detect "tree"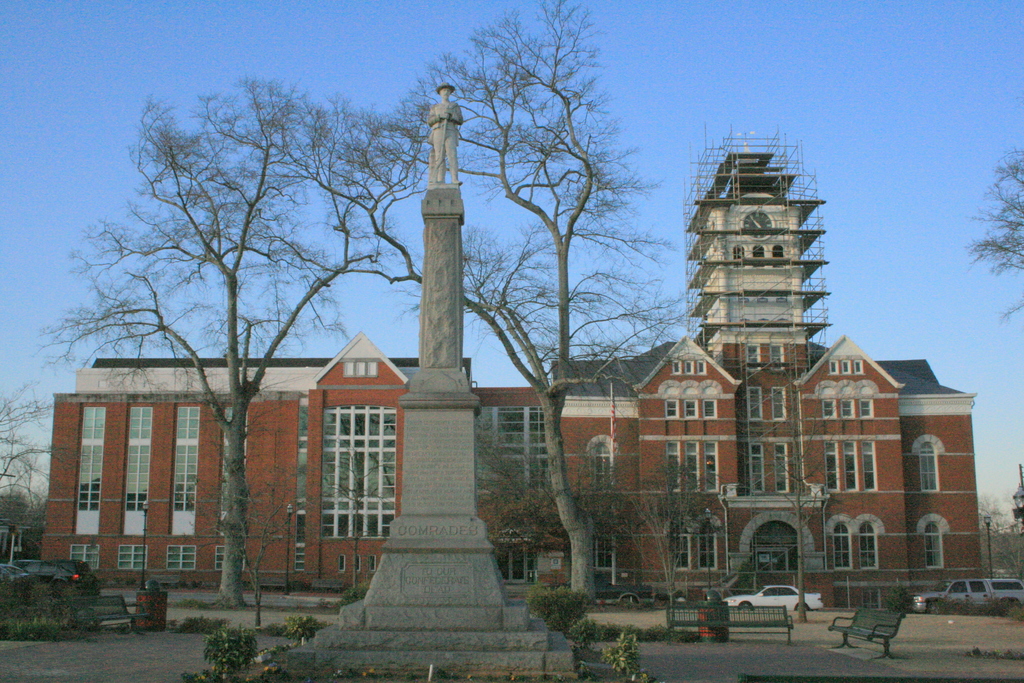
box=[974, 493, 1023, 583]
